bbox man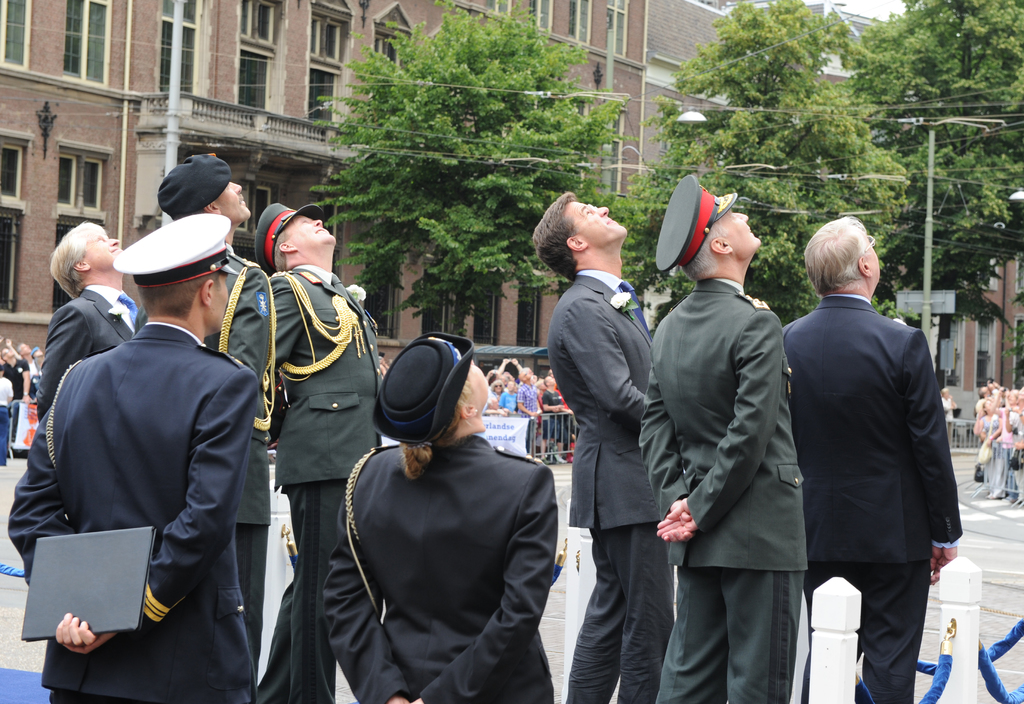
bbox=(263, 192, 387, 703)
